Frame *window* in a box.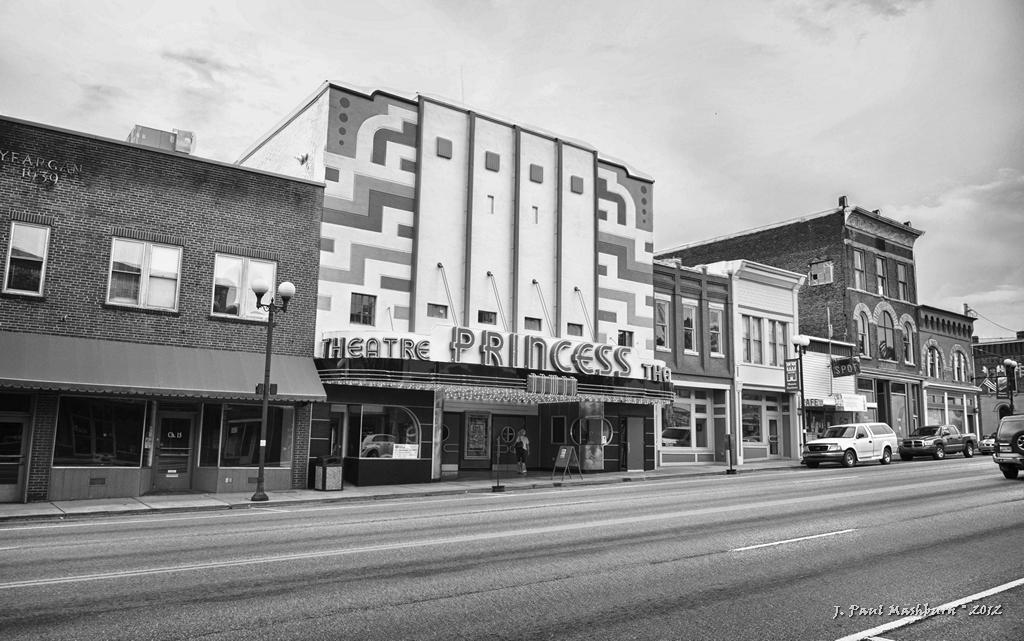
[768,322,785,366].
